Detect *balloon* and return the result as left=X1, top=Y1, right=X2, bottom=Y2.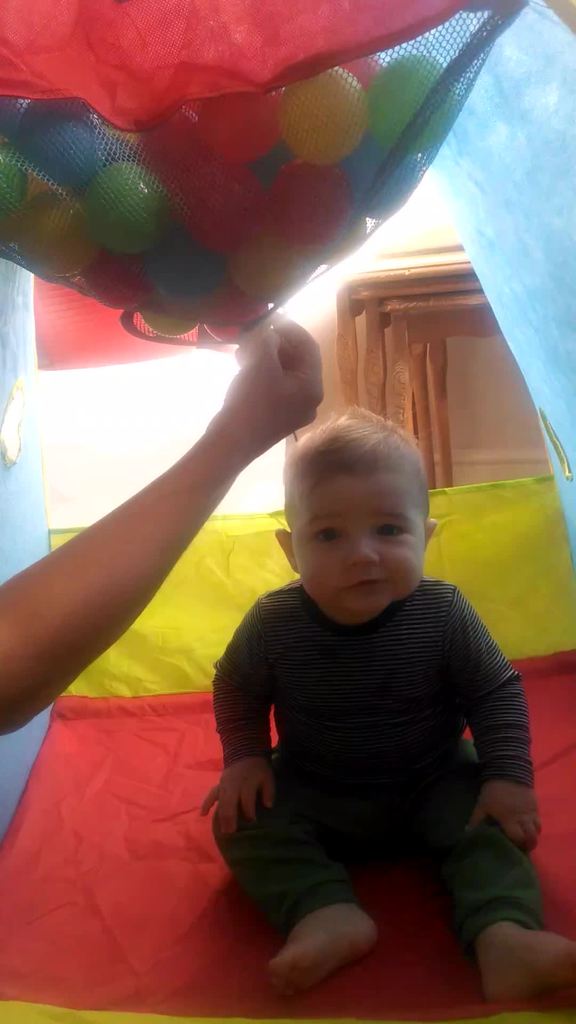
left=0, top=92, right=29, bottom=143.
